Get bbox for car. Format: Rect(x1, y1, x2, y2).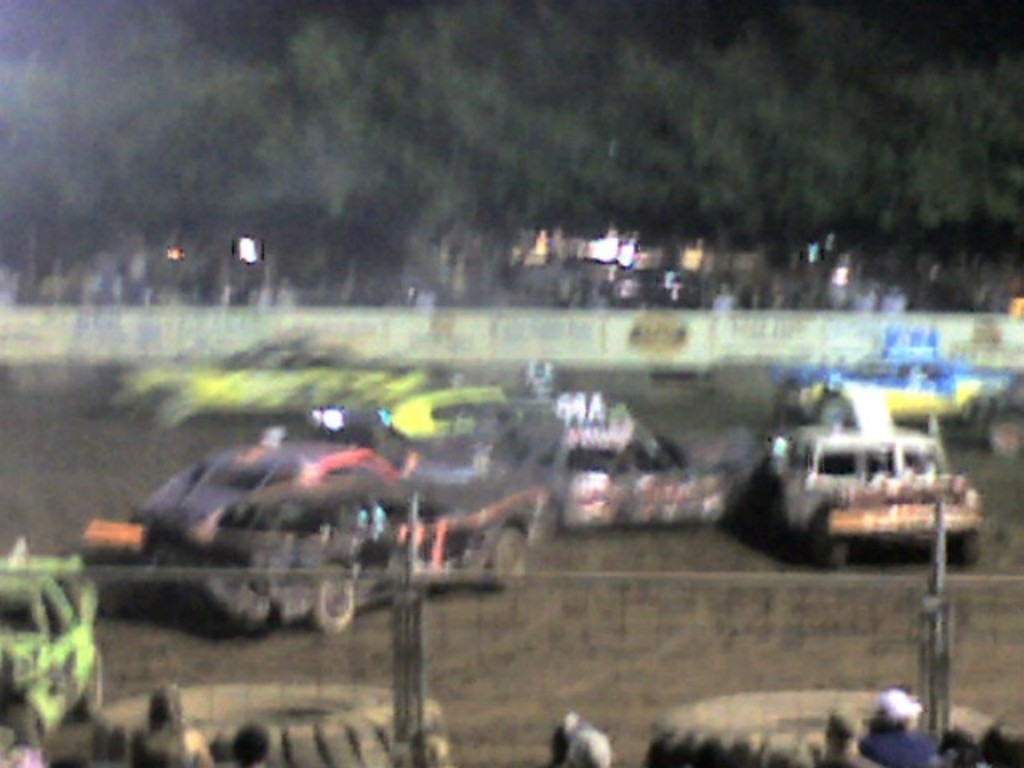
Rect(486, 400, 742, 531).
